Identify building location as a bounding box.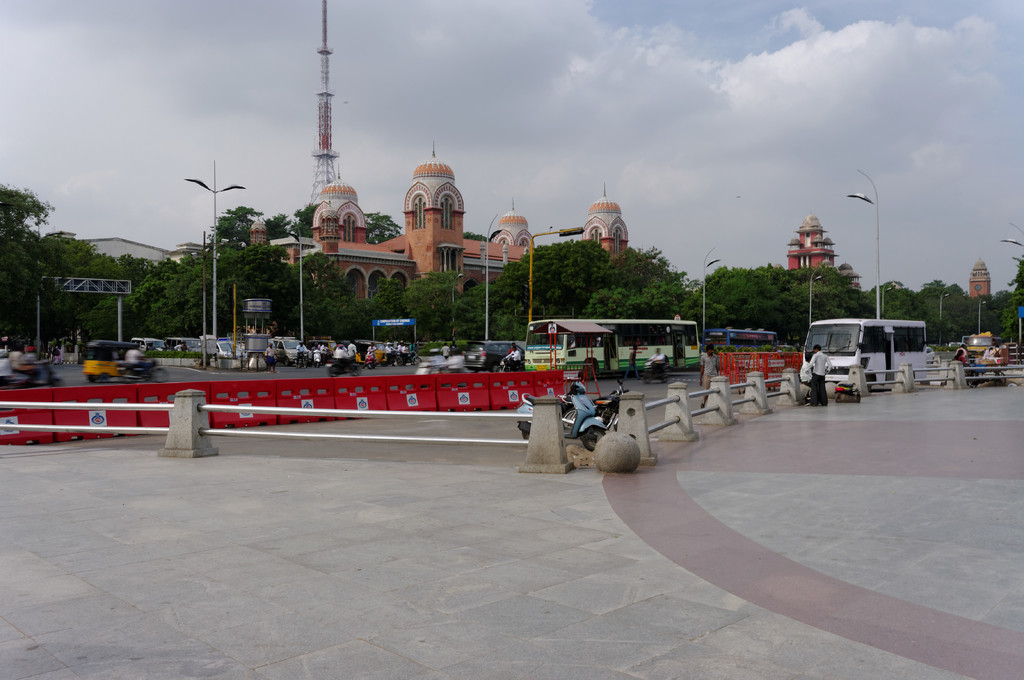
pyautogui.locateOnScreen(40, 230, 208, 264).
